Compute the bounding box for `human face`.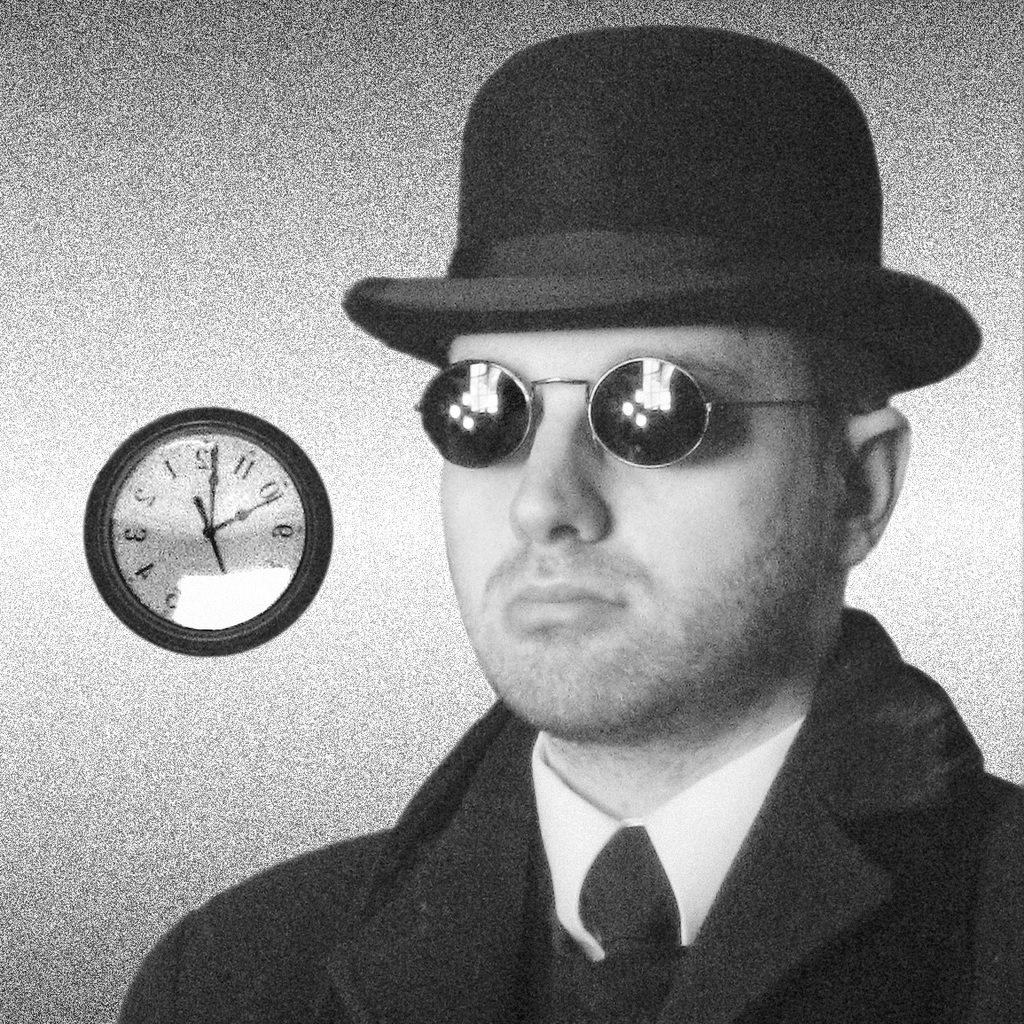
select_region(439, 328, 847, 738).
